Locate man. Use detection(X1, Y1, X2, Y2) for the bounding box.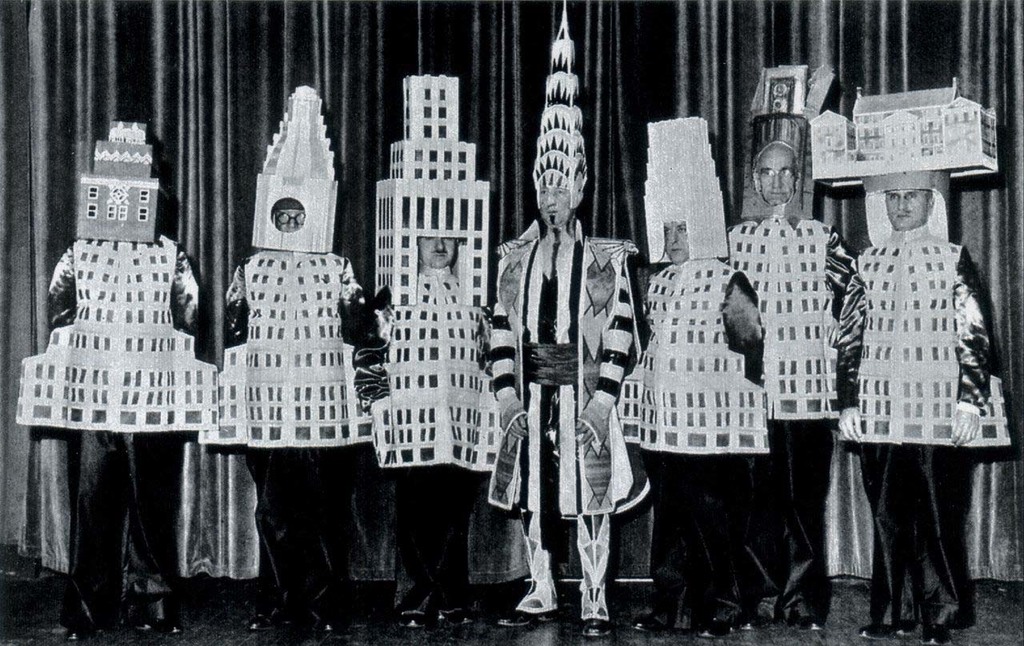
detection(370, 73, 502, 628).
